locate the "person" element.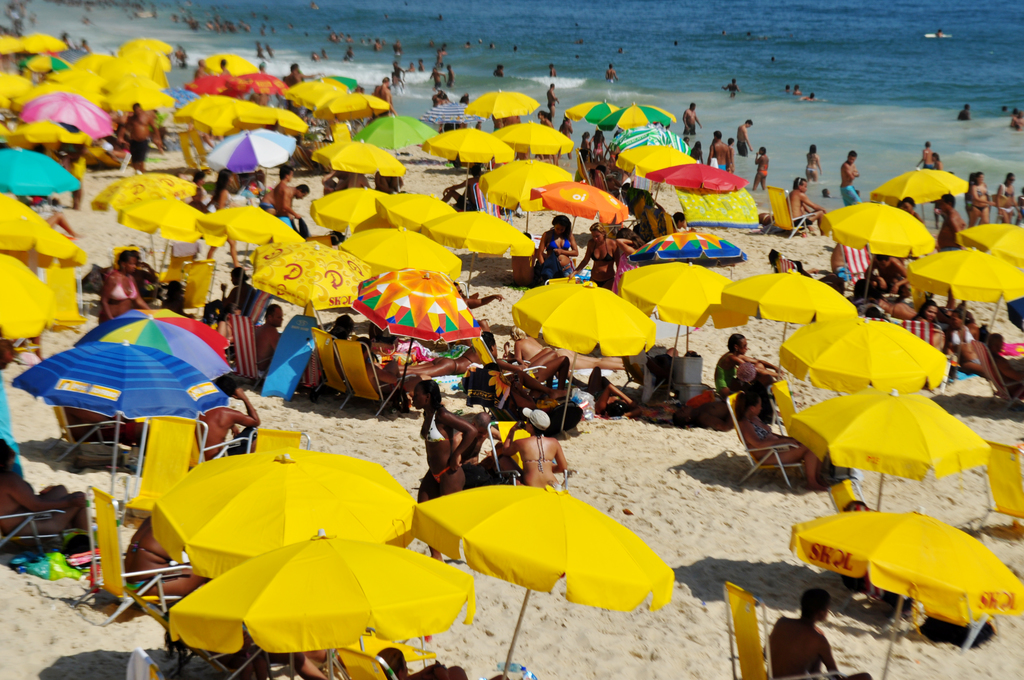
Element bbox: <box>550,65,556,77</box>.
